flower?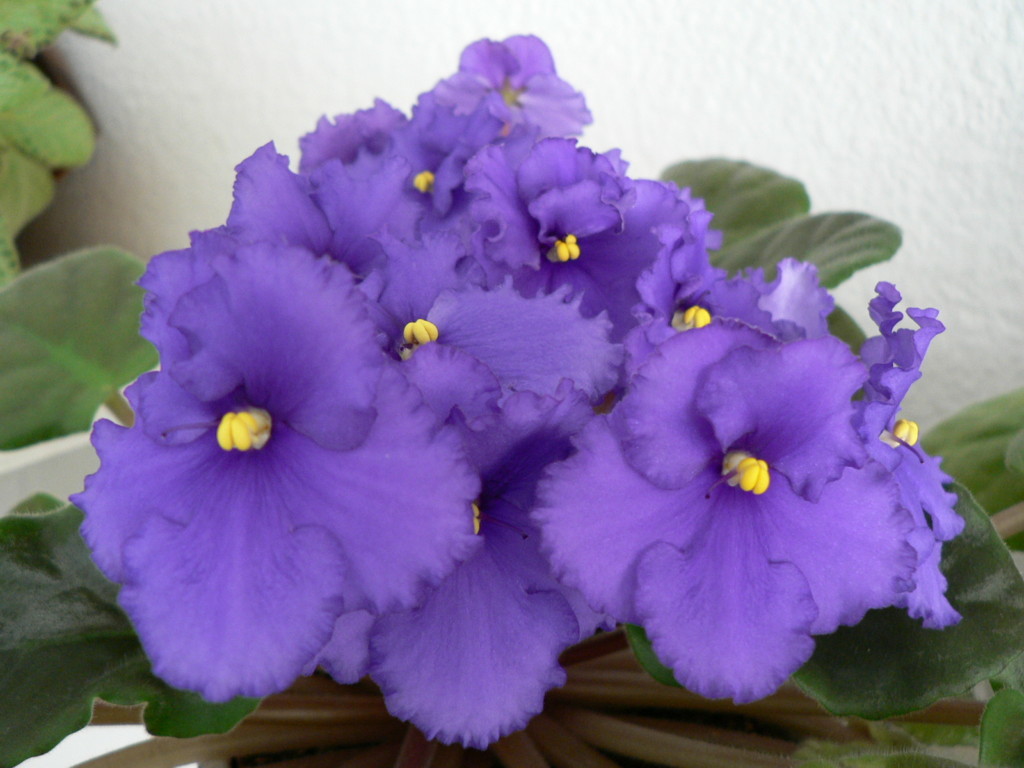
369, 346, 588, 750
